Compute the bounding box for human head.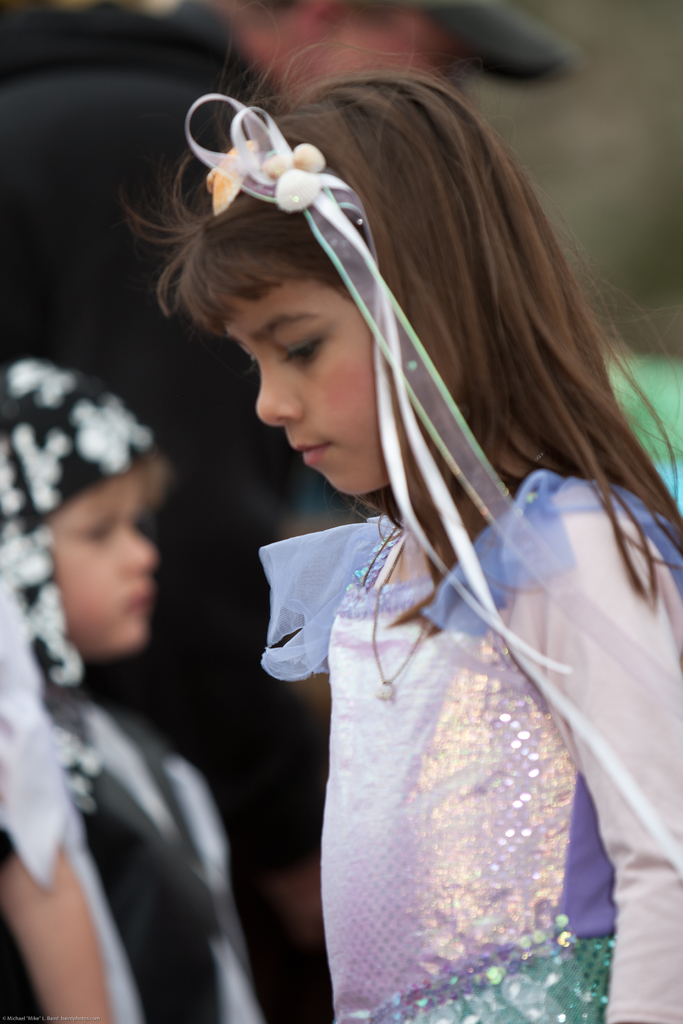
(left=174, top=80, right=519, bottom=502).
